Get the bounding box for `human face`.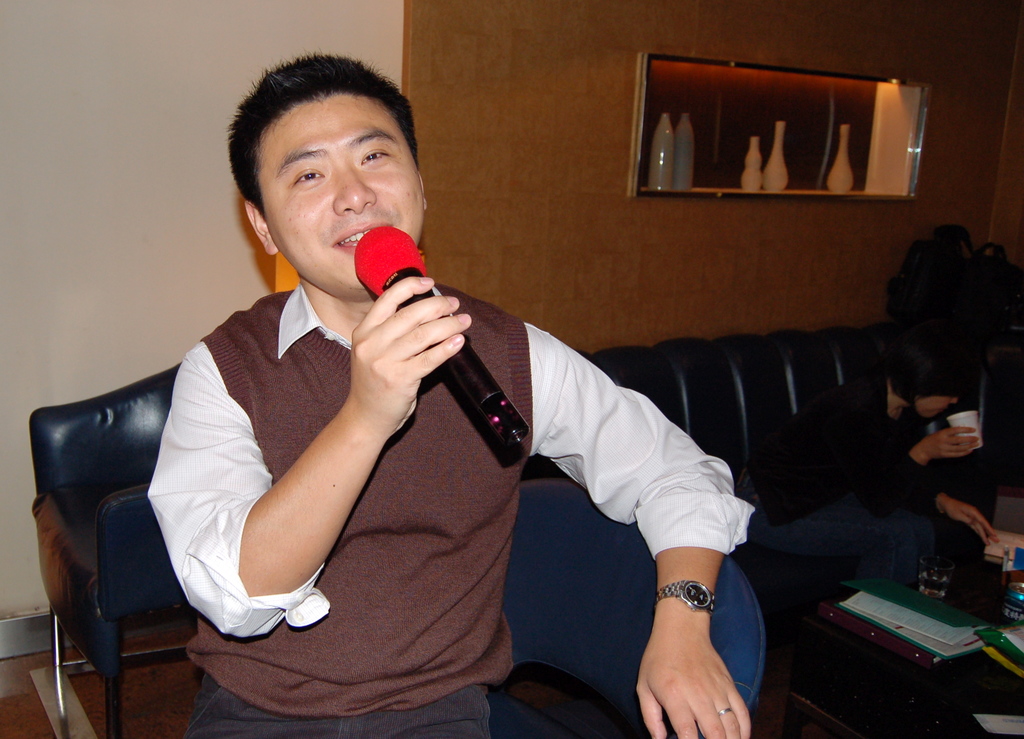
crop(911, 392, 963, 422).
